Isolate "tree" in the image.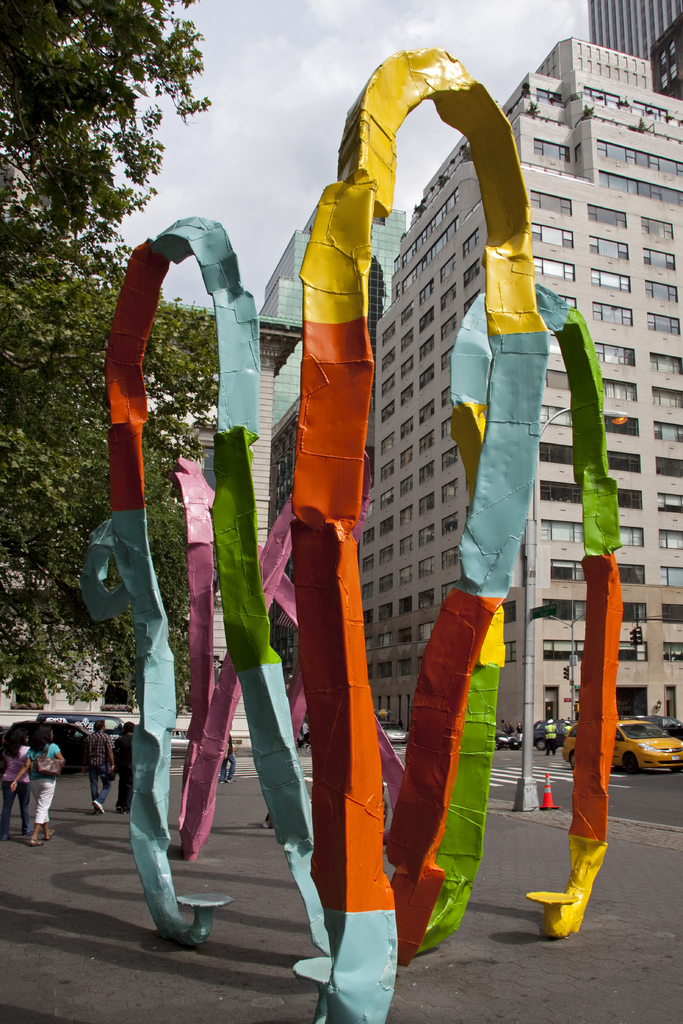
Isolated region: box=[0, 0, 220, 260].
